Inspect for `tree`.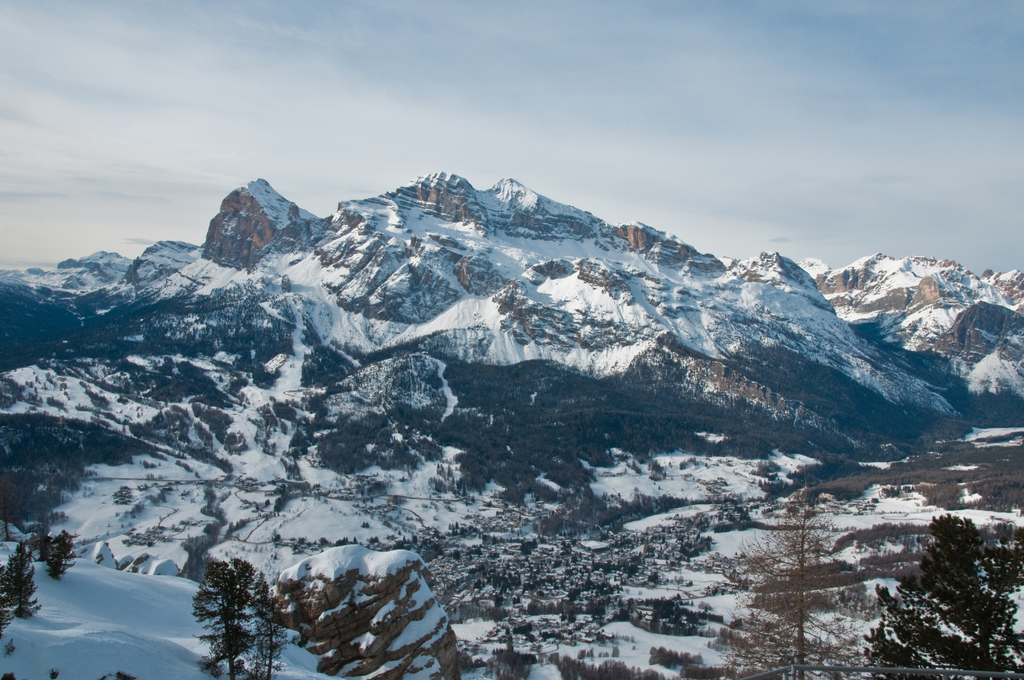
Inspection: rect(721, 489, 871, 679).
